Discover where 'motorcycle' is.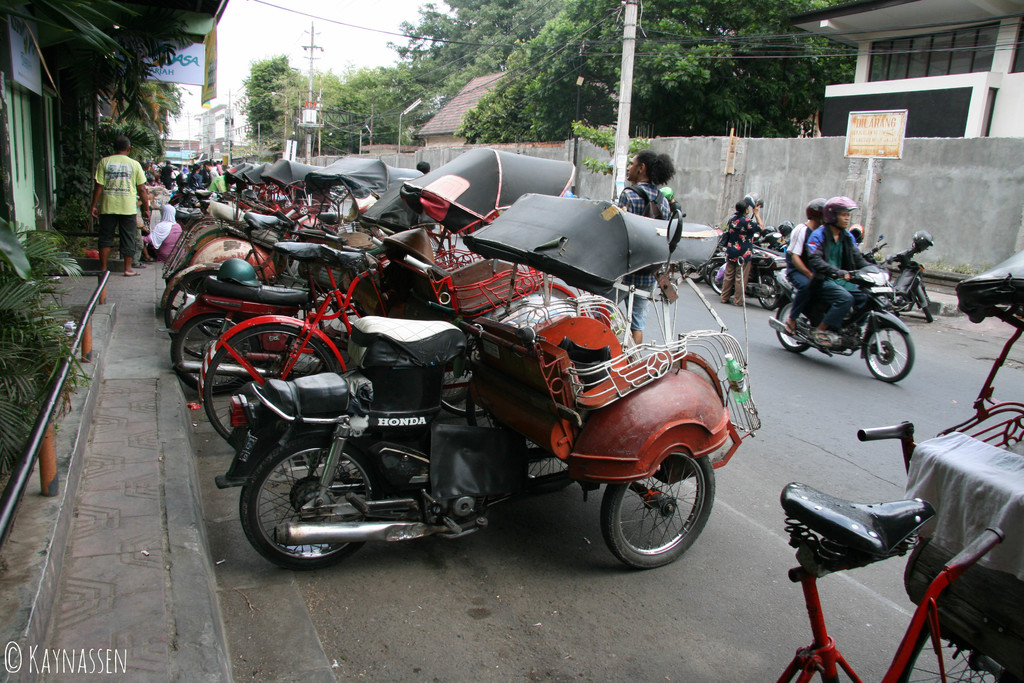
Discovered at (867,236,936,325).
